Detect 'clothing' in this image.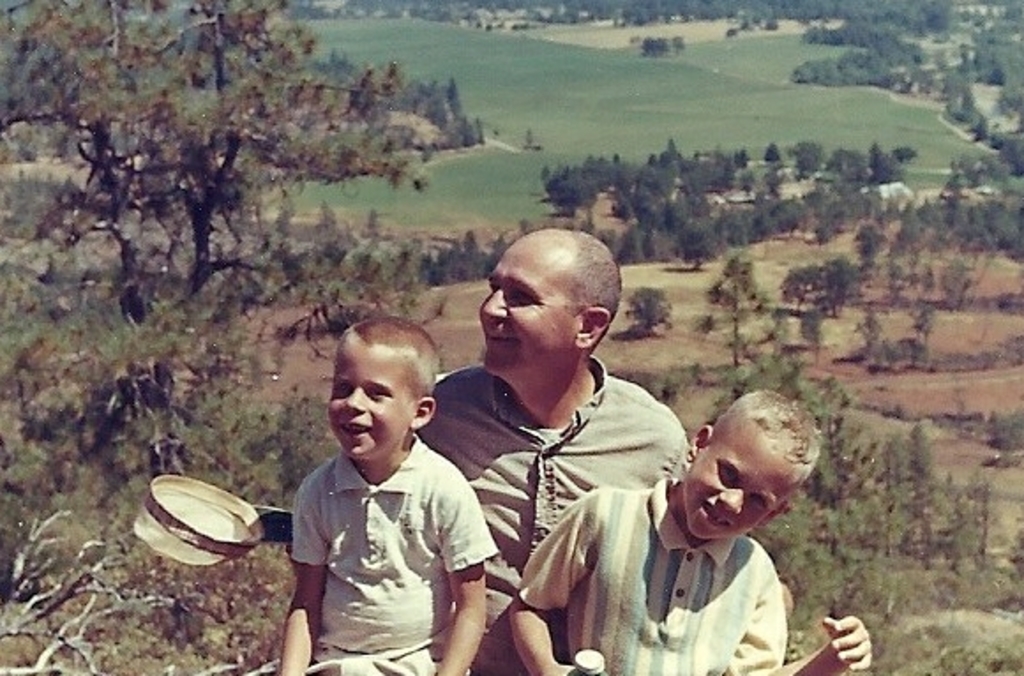
Detection: bbox(417, 357, 689, 674).
